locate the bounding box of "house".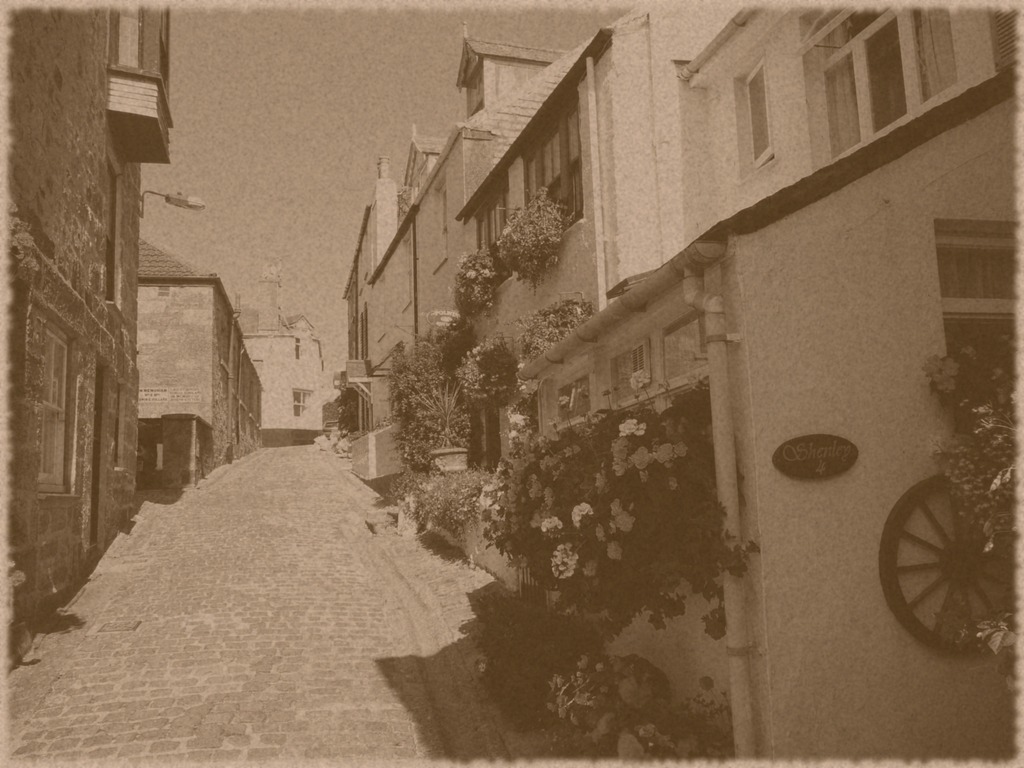
Bounding box: (left=334, top=0, right=1023, bottom=762).
